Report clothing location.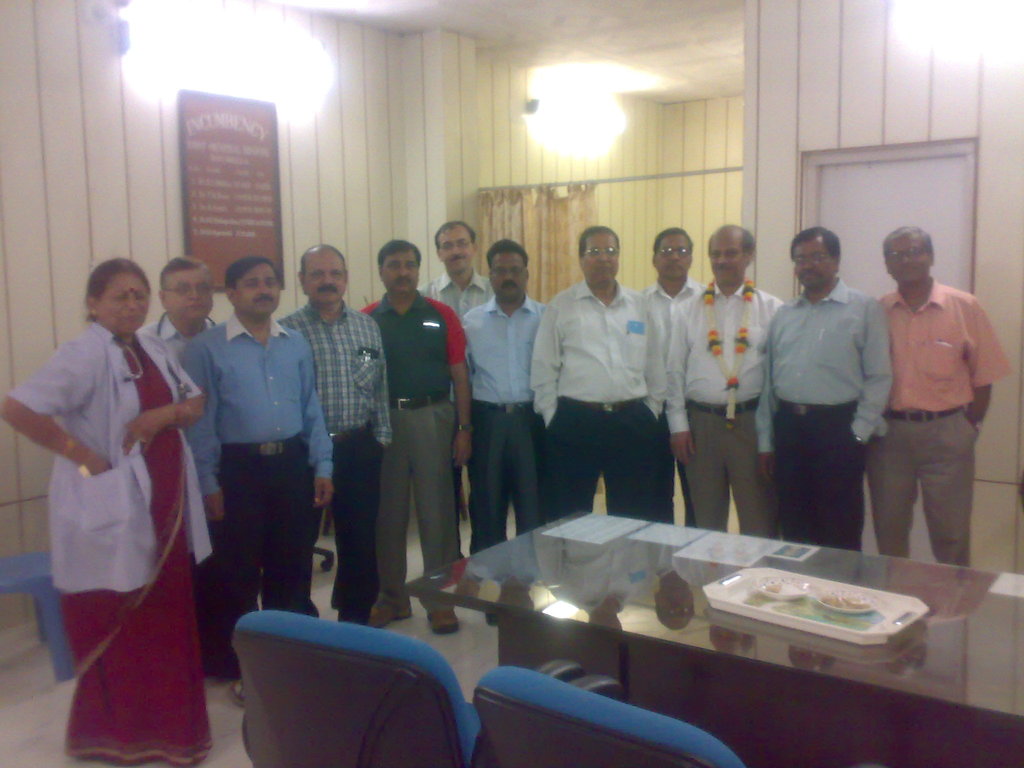
Report: detection(863, 279, 1011, 566).
